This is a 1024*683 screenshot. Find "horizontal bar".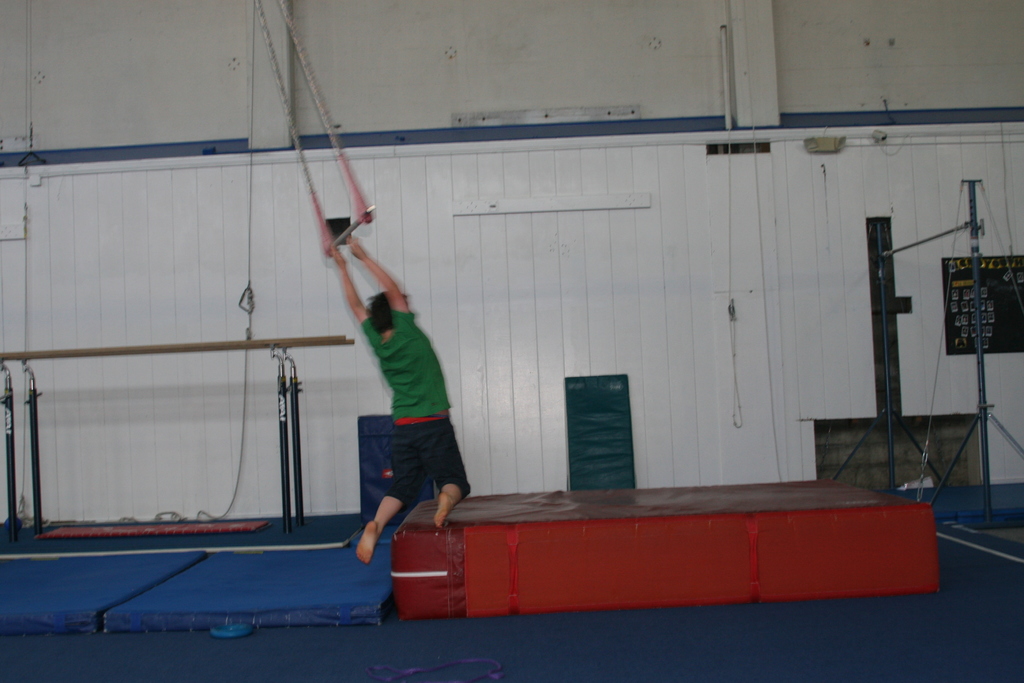
Bounding box: 877, 219, 971, 260.
